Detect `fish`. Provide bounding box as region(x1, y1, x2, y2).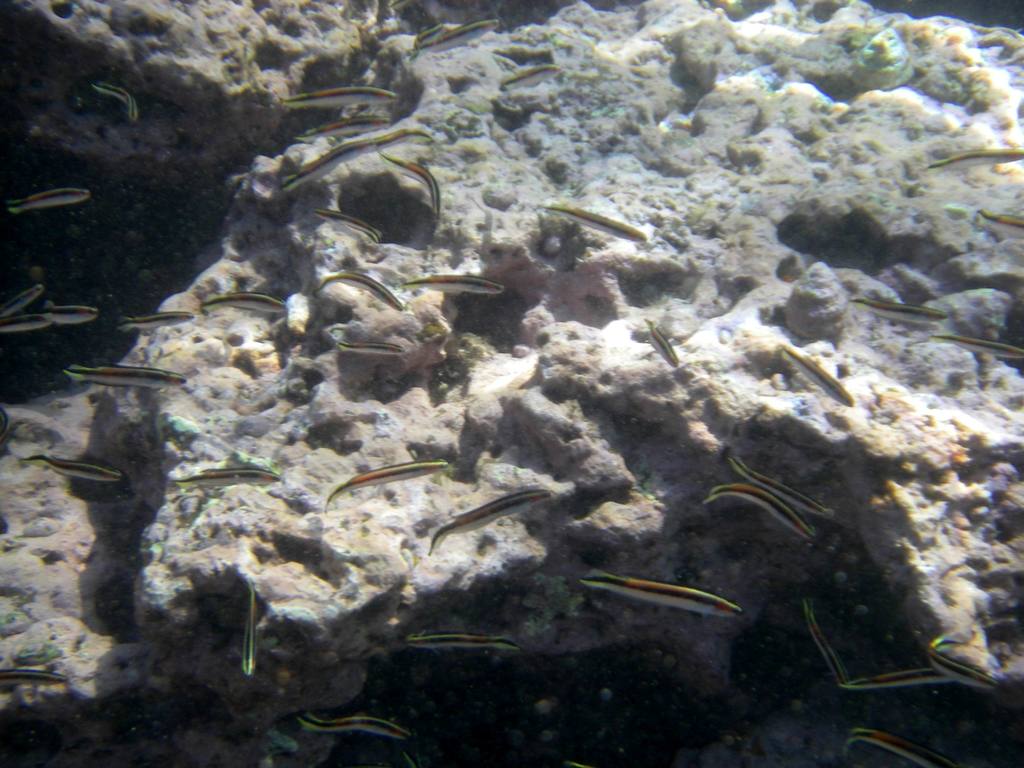
region(701, 483, 816, 540).
